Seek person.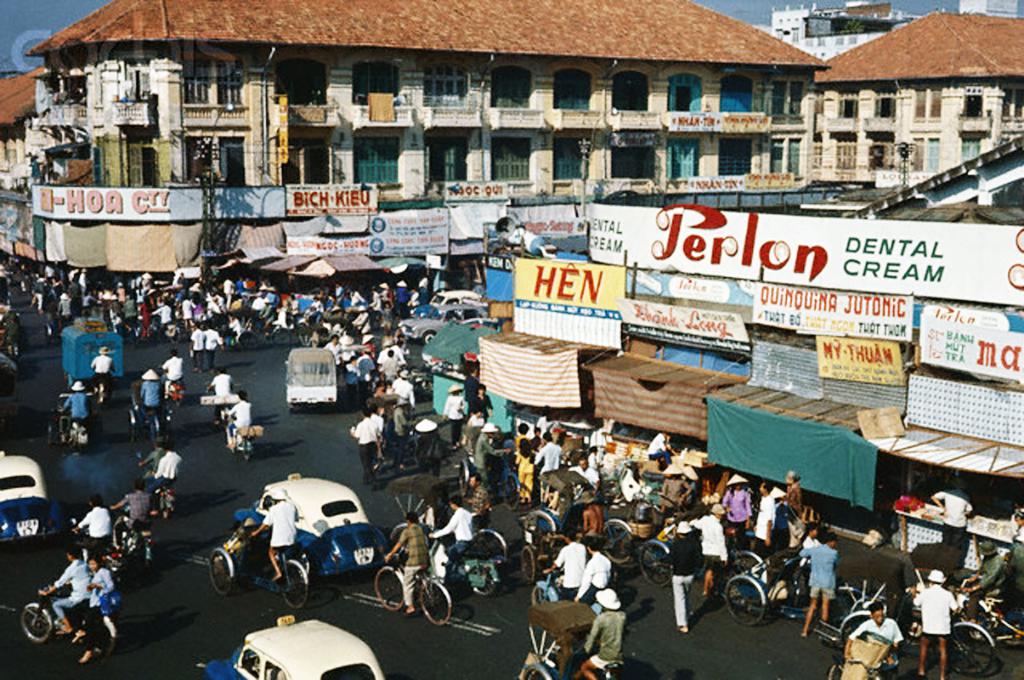
locate(376, 509, 435, 617).
